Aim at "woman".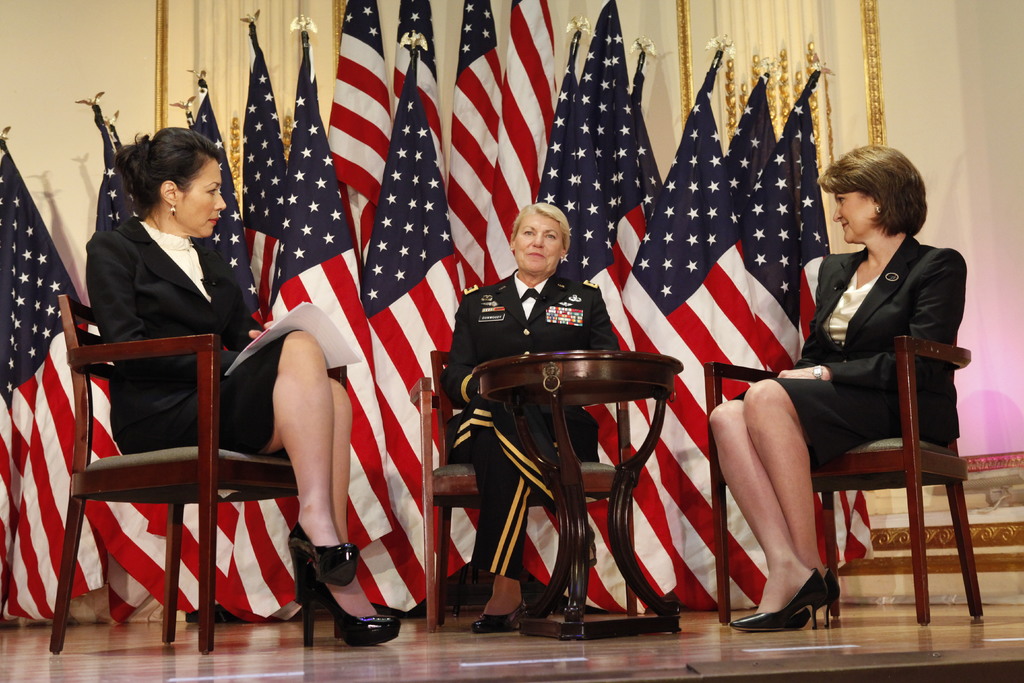
Aimed at region(746, 140, 947, 625).
